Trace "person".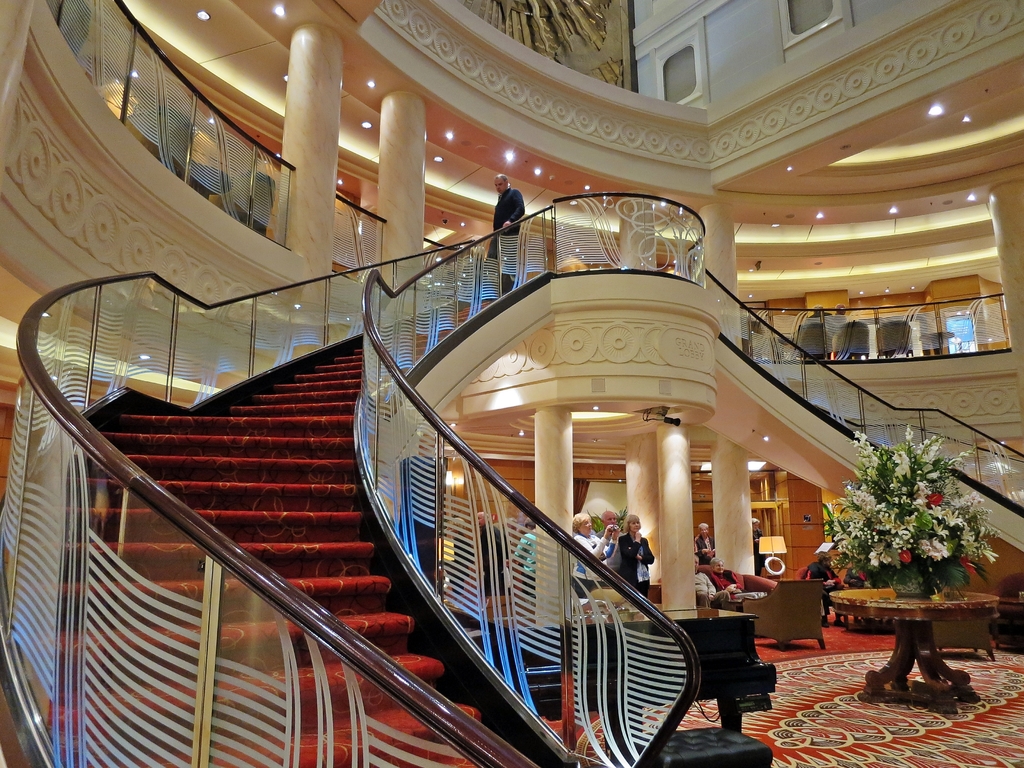
Traced to l=436, t=521, r=472, b=616.
